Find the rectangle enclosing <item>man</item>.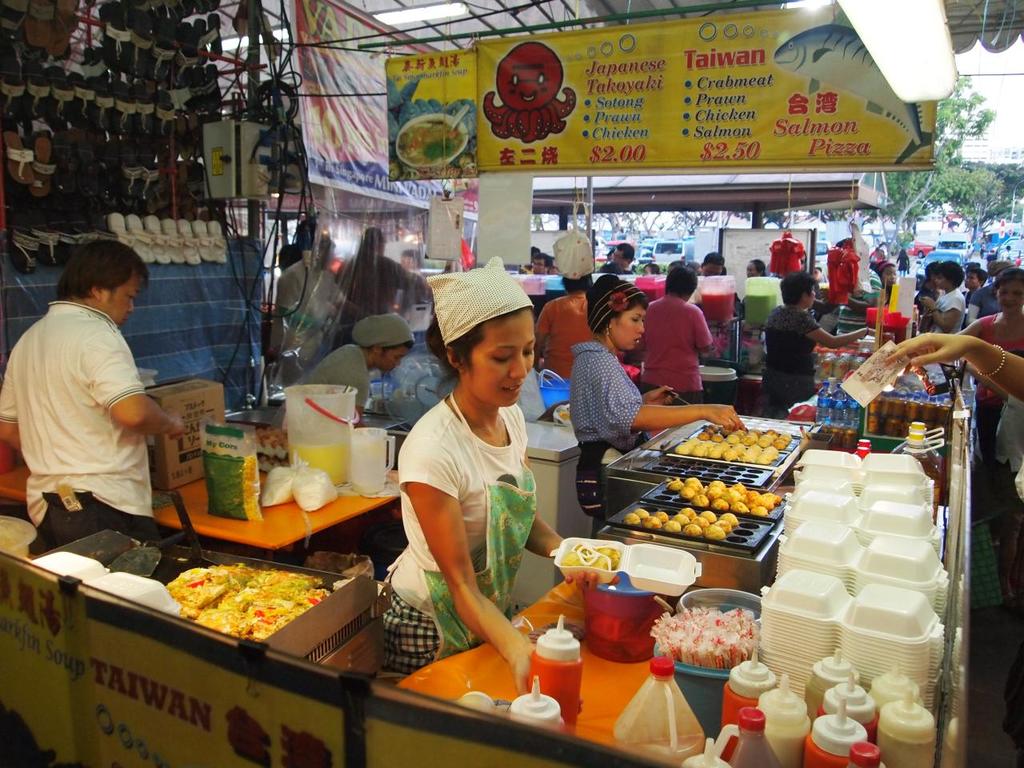
<box>626,266,714,410</box>.
